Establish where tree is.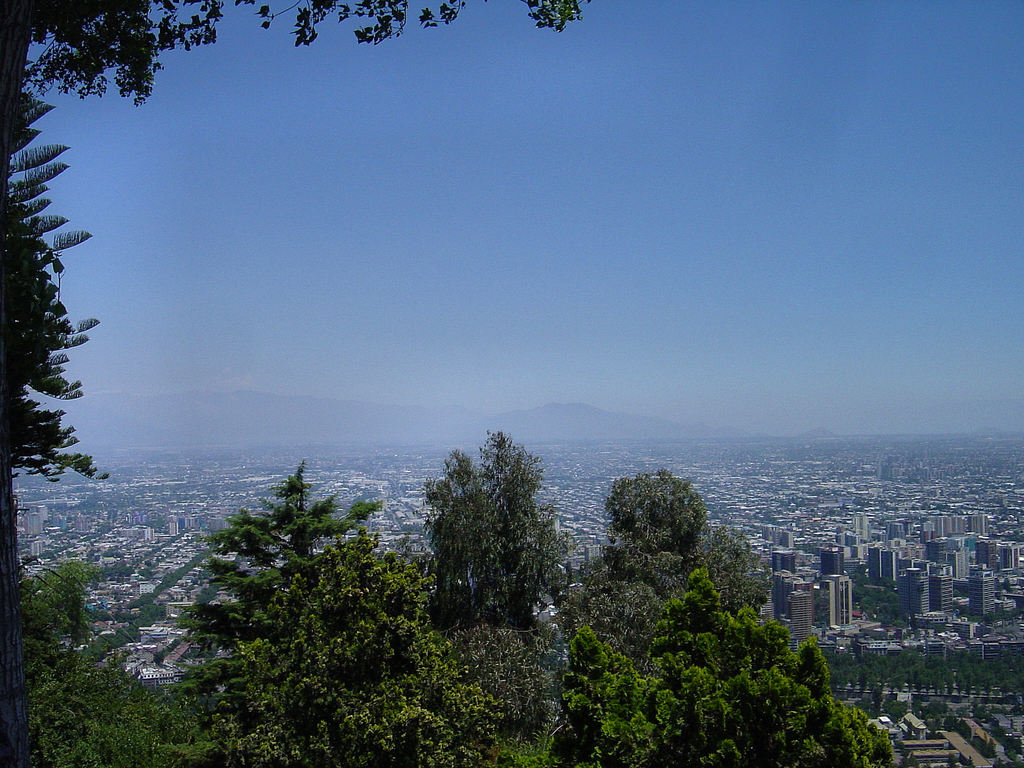
Established at BBox(31, 0, 589, 95).
